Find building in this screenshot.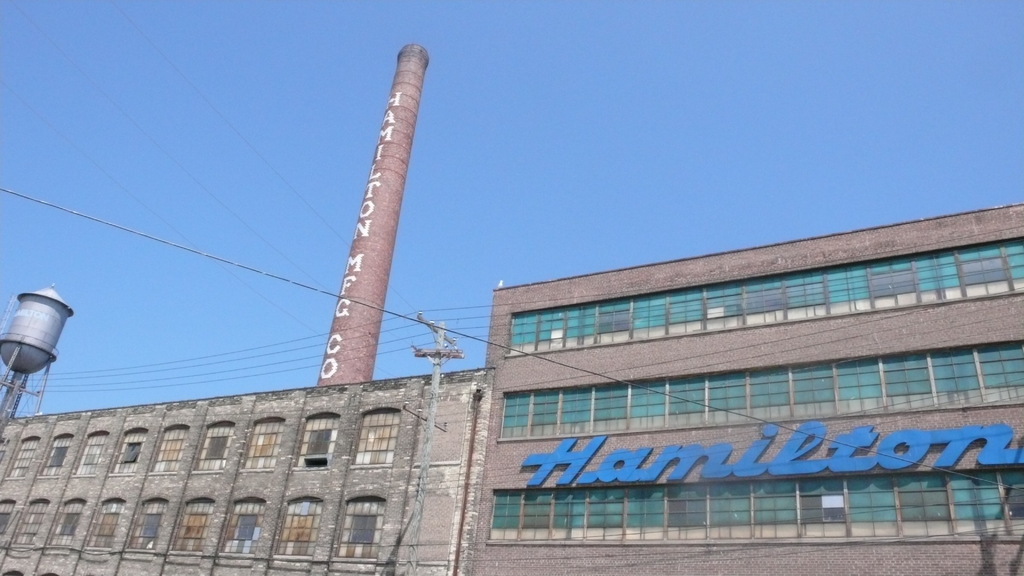
The bounding box for building is (left=0, top=45, right=495, bottom=575).
